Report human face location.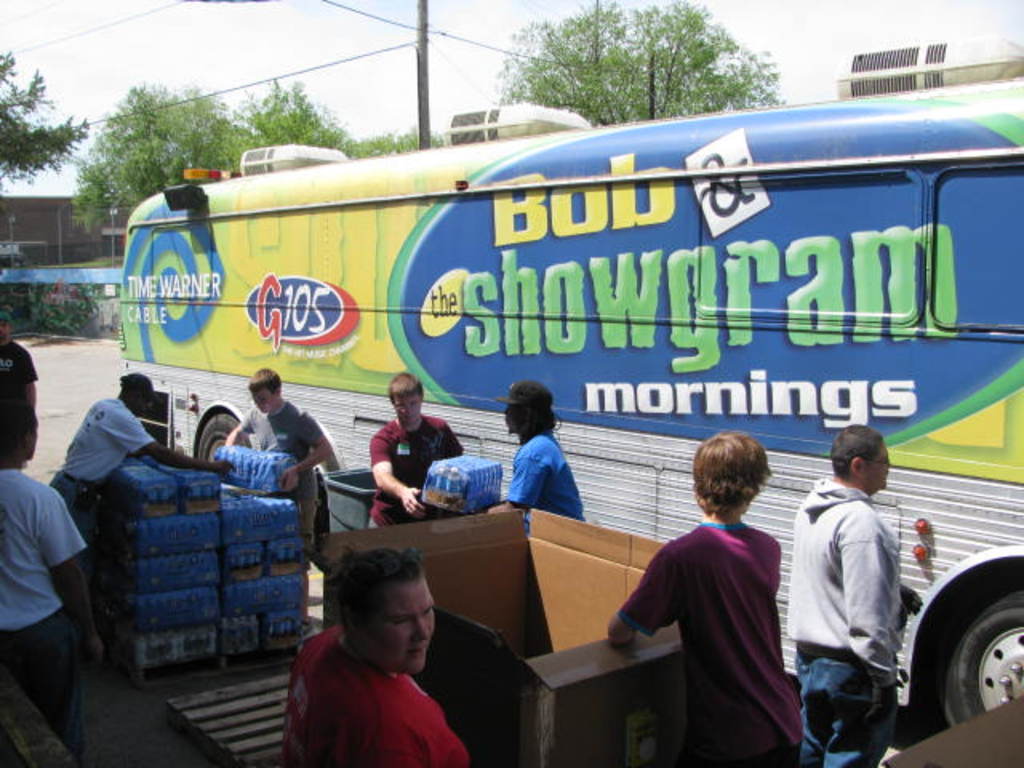
Report: left=395, top=398, right=416, bottom=429.
